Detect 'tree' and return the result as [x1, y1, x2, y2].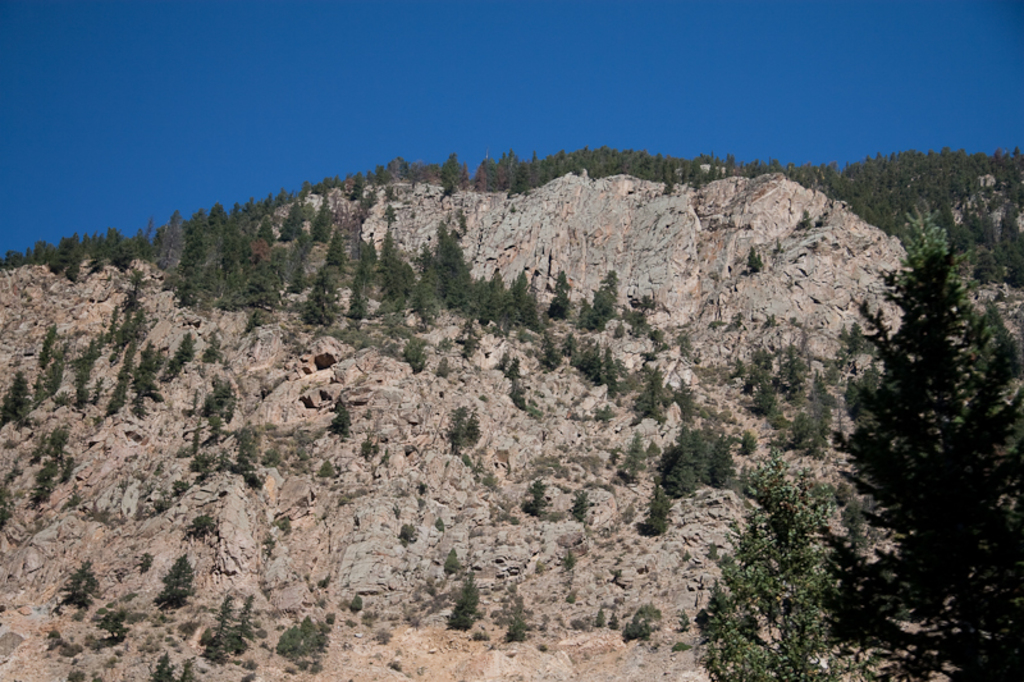
[444, 400, 468, 447].
